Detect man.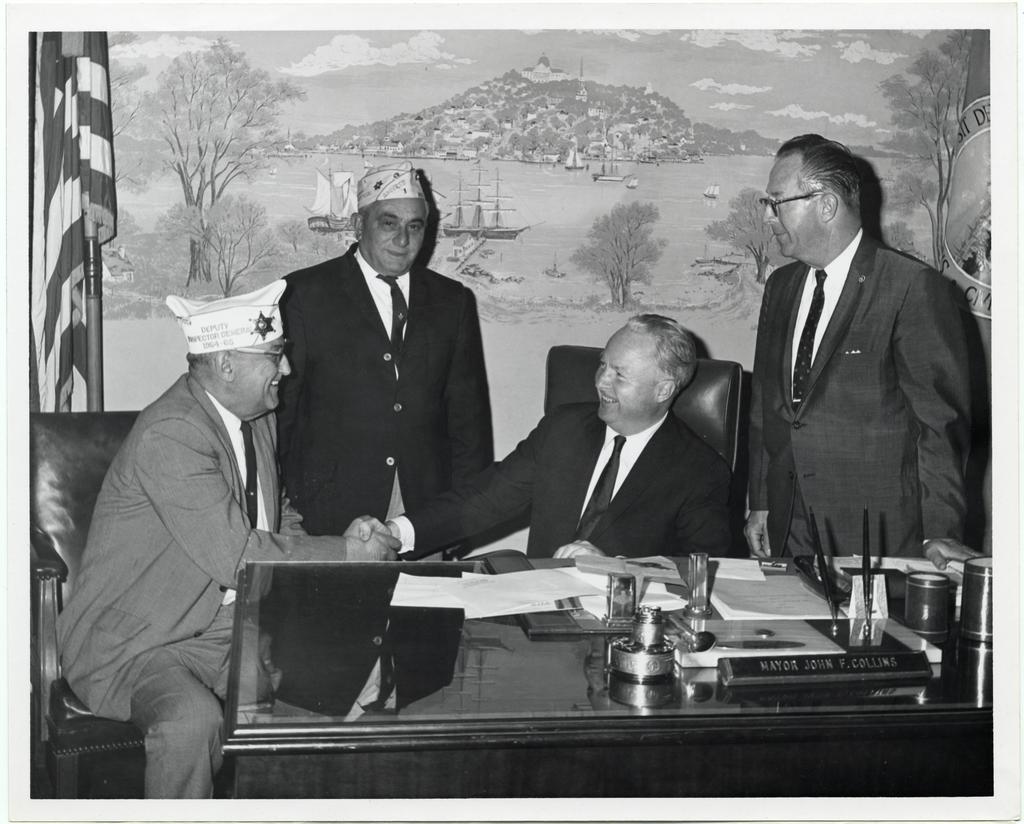
Detected at l=55, t=280, r=398, b=803.
